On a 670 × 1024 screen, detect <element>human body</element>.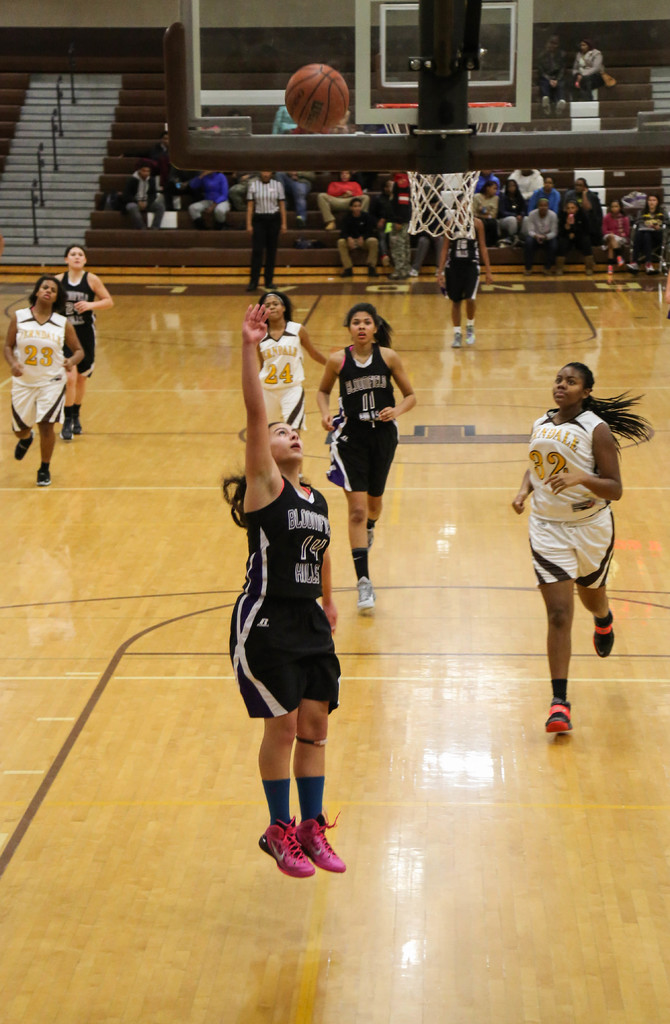
rect(229, 298, 338, 877).
